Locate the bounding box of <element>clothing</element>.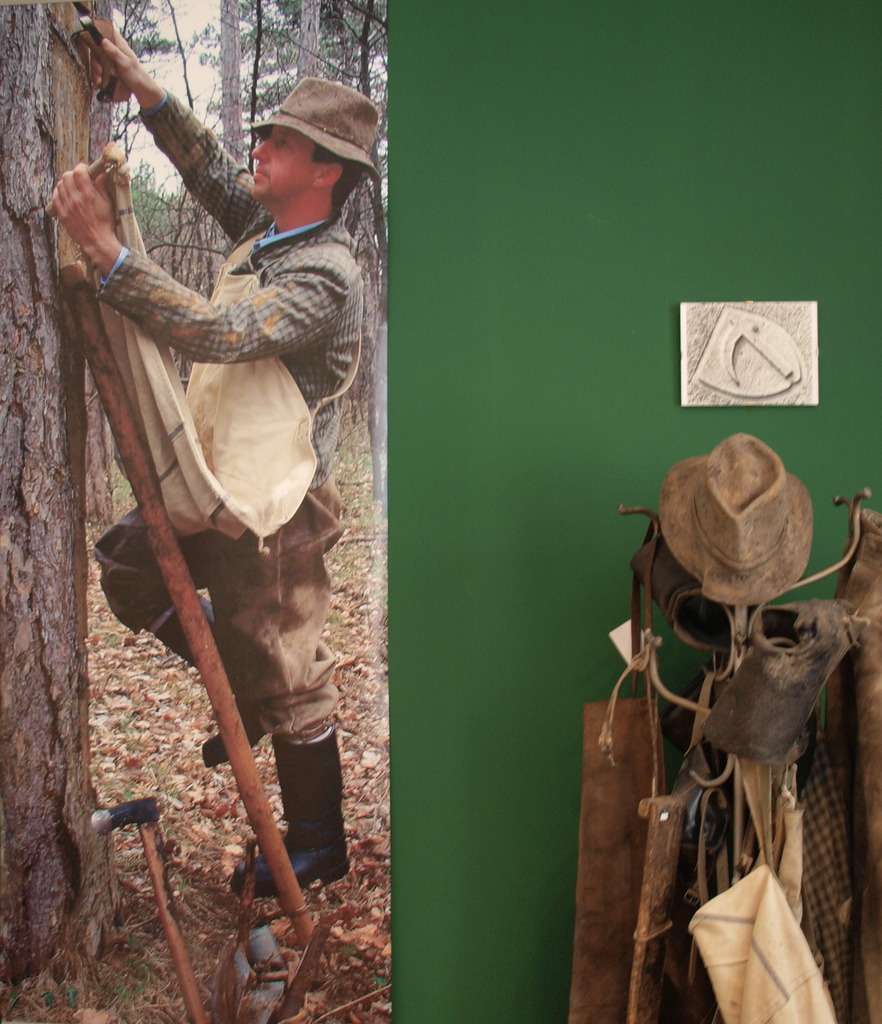
Bounding box: bbox(88, 94, 365, 743).
